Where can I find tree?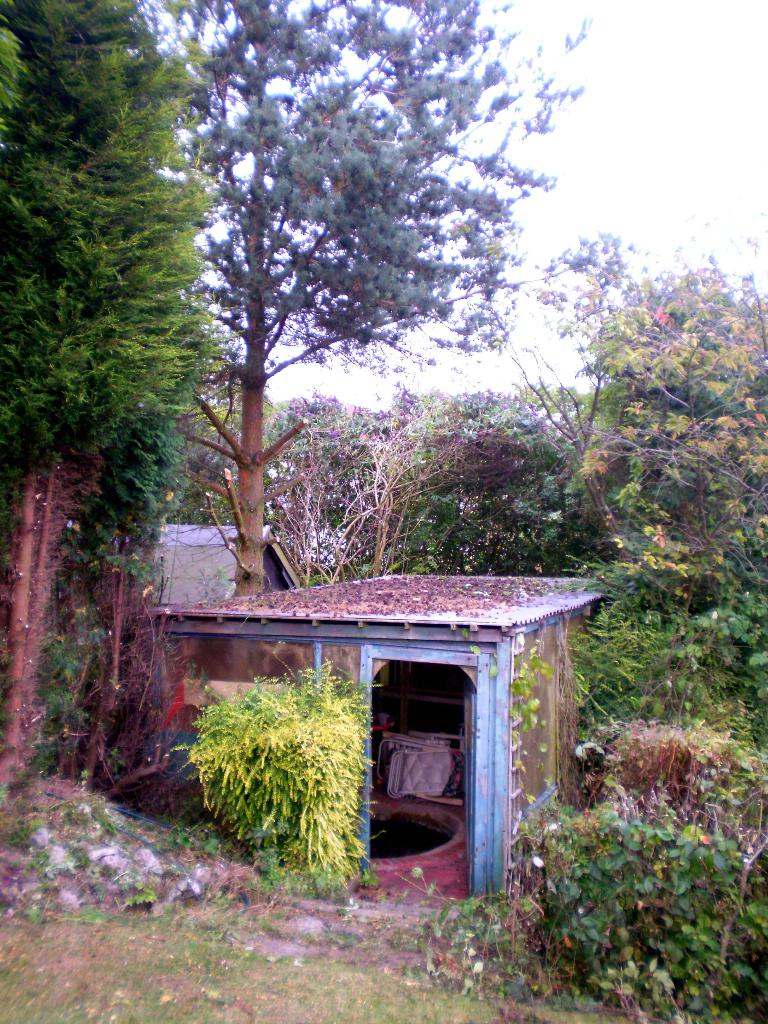
You can find it at detection(248, 370, 543, 595).
